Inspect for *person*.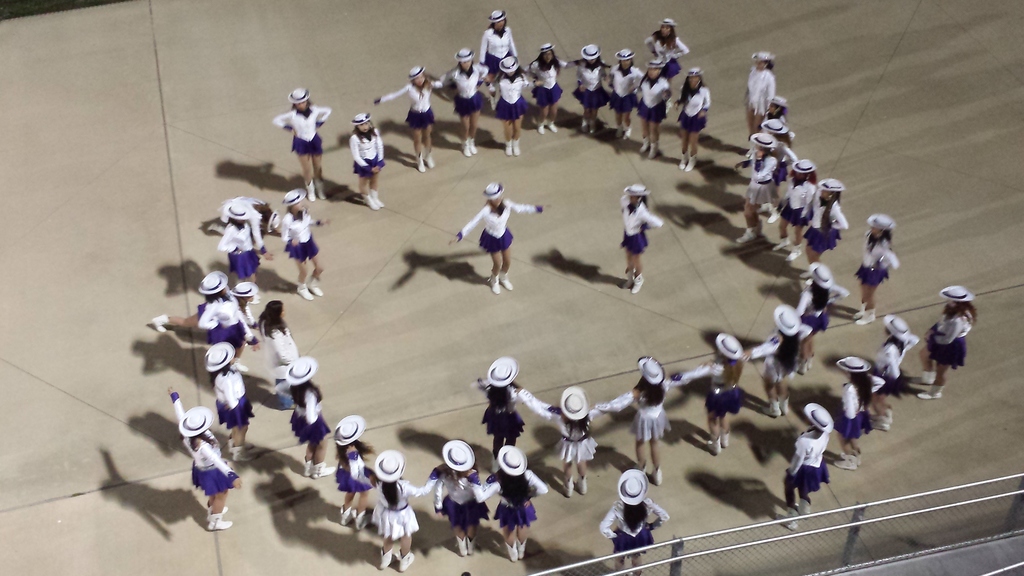
Inspection: bbox=[166, 385, 245, 531].
